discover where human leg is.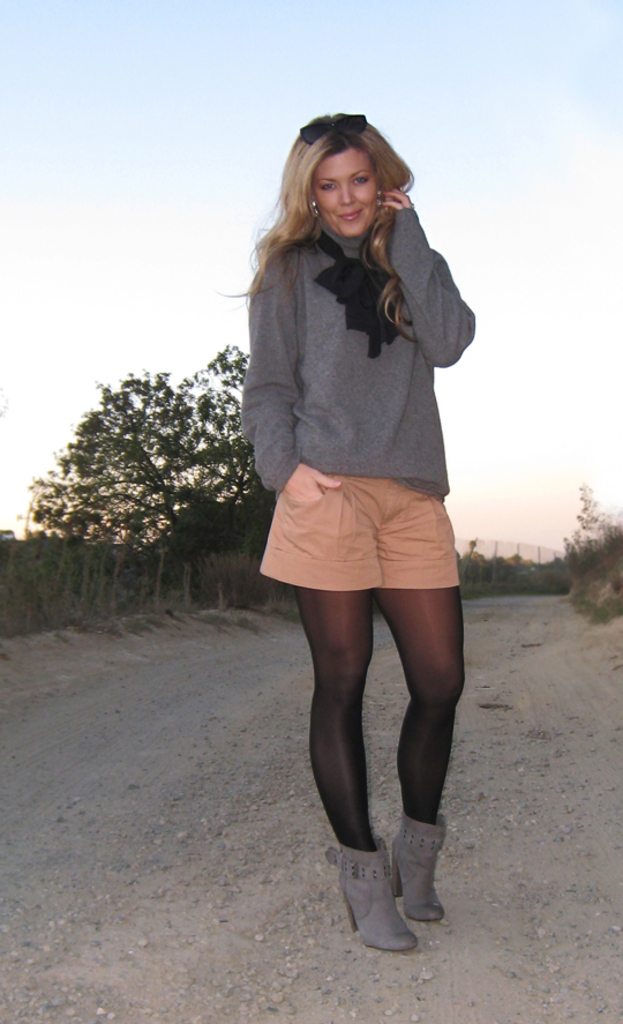
Discovered at 252,474,399,936.
